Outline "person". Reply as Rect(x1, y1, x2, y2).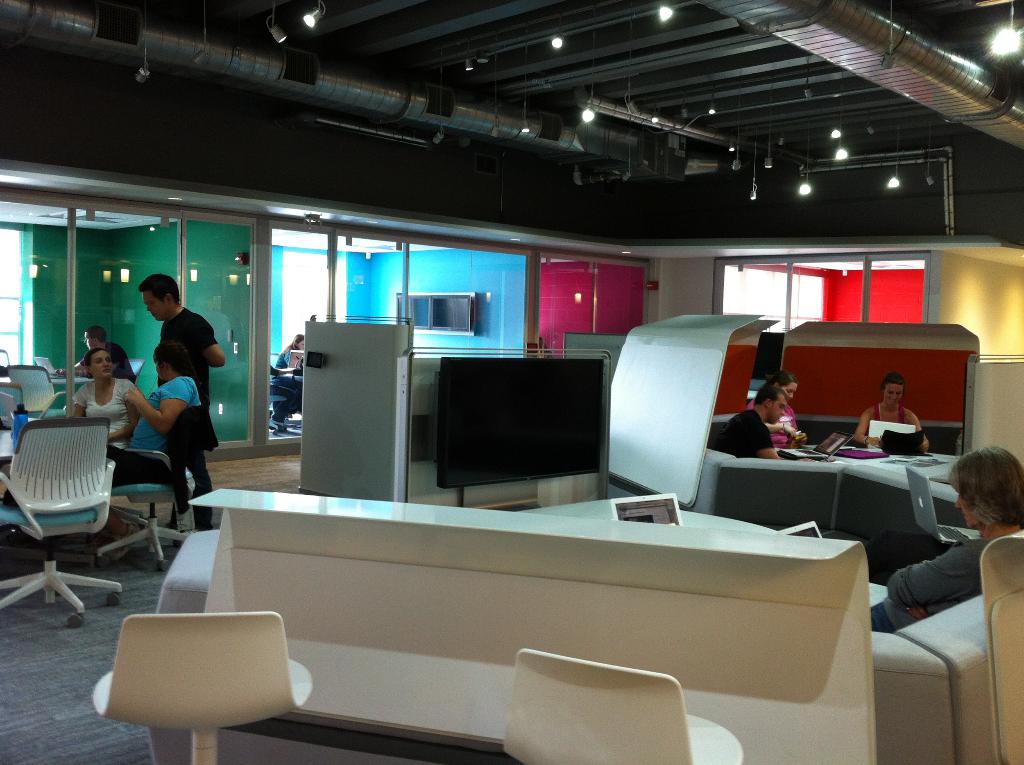
Rect(716, 382, 781, 458).
